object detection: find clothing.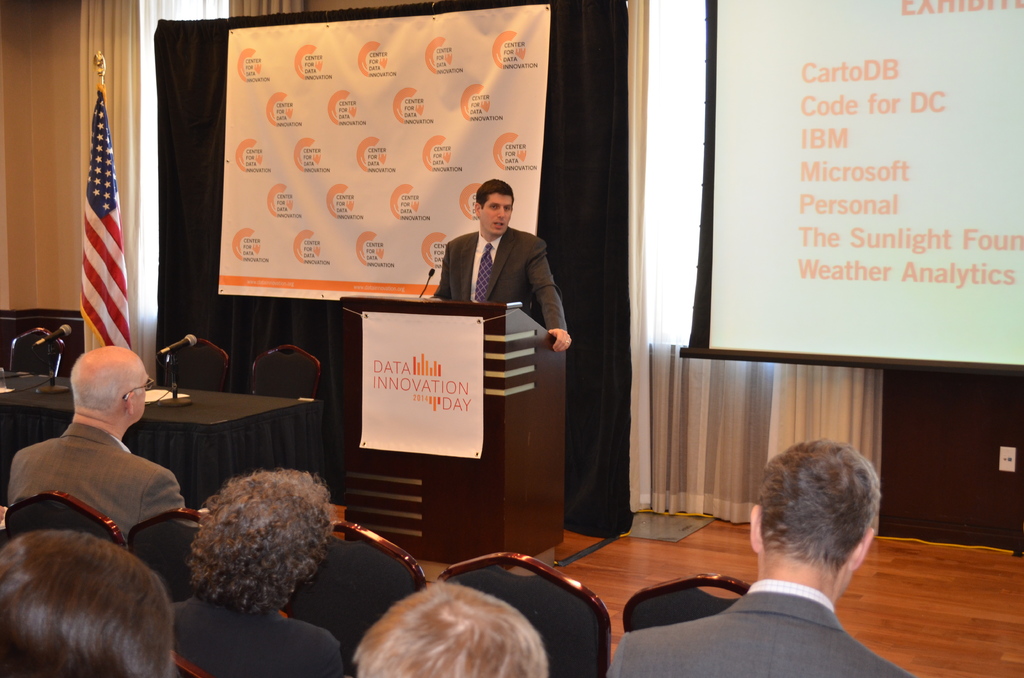
bbox=[601, 585, 911, 677].
